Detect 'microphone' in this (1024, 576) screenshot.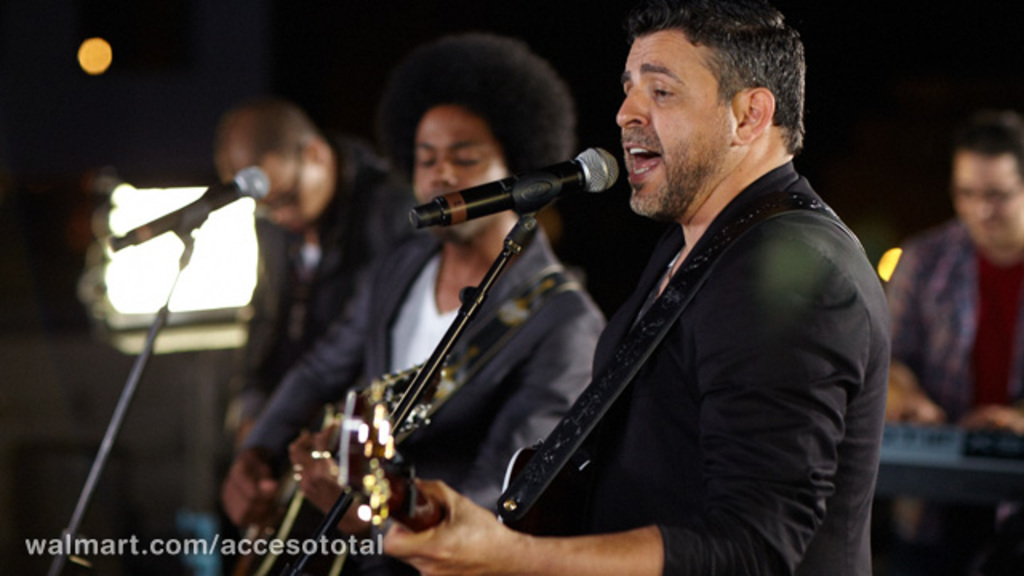
Detection: x1=101 y1=165 x2=277 y2=261.
